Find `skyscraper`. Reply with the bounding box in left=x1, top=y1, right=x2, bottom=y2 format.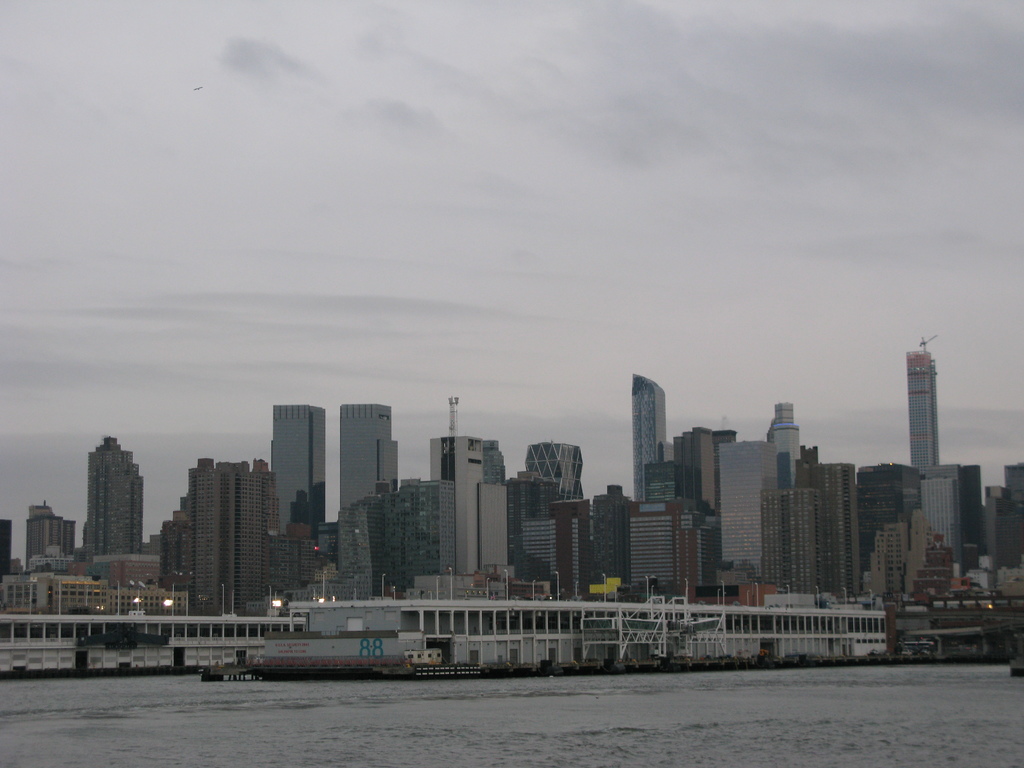
left=416, top=434, right=513, bottom=601.
